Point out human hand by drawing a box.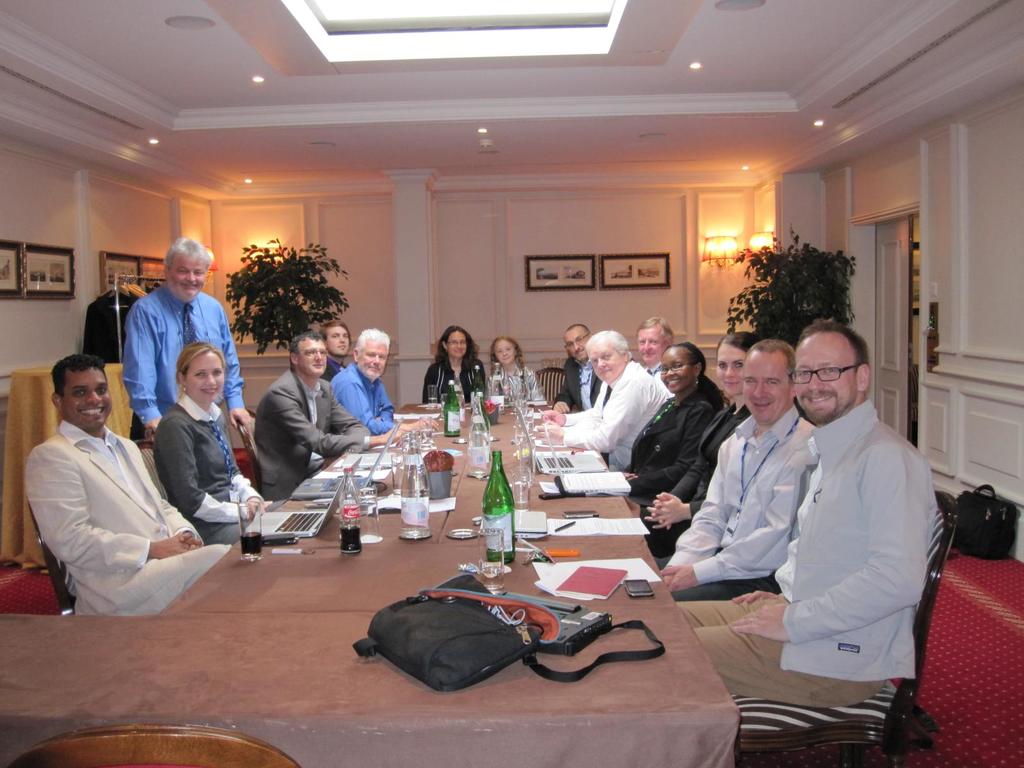
crop(650, 497, 675, 531).
